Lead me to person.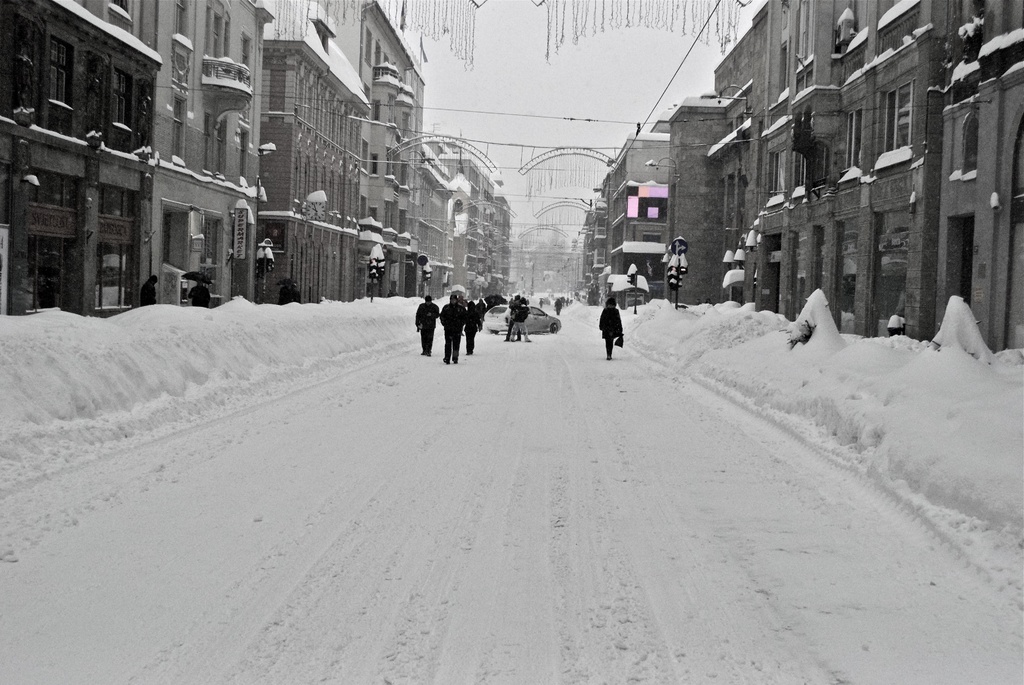
Lead to pyautogui.locateOnScreen(474, 299, 488, 327).
